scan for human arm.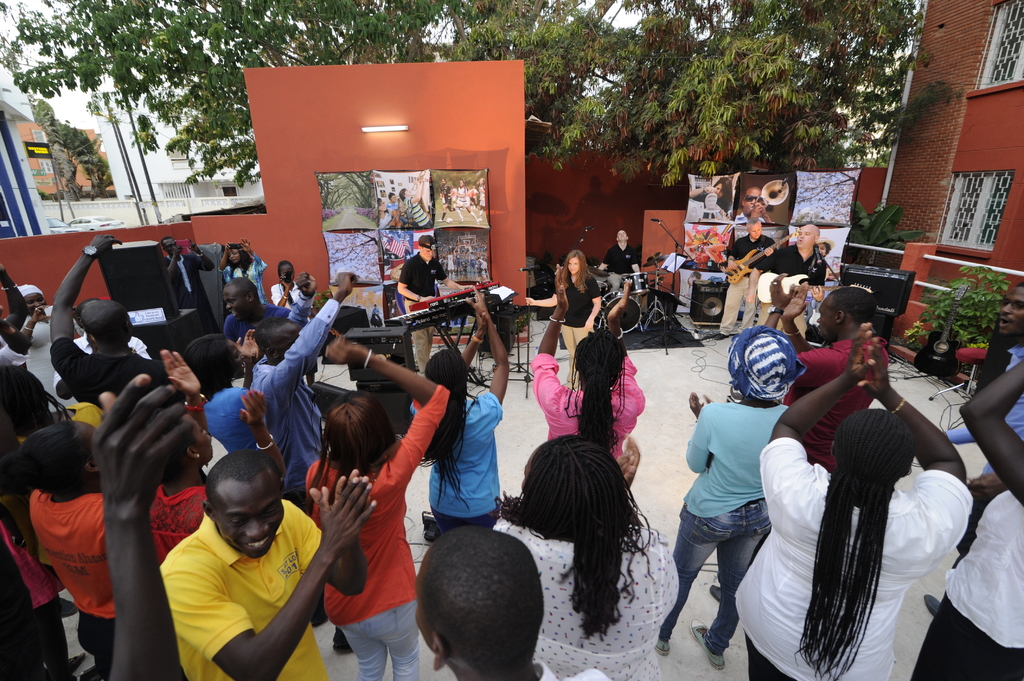
Scan result: <bbox>292, 469, 377, 600</bbox>.
